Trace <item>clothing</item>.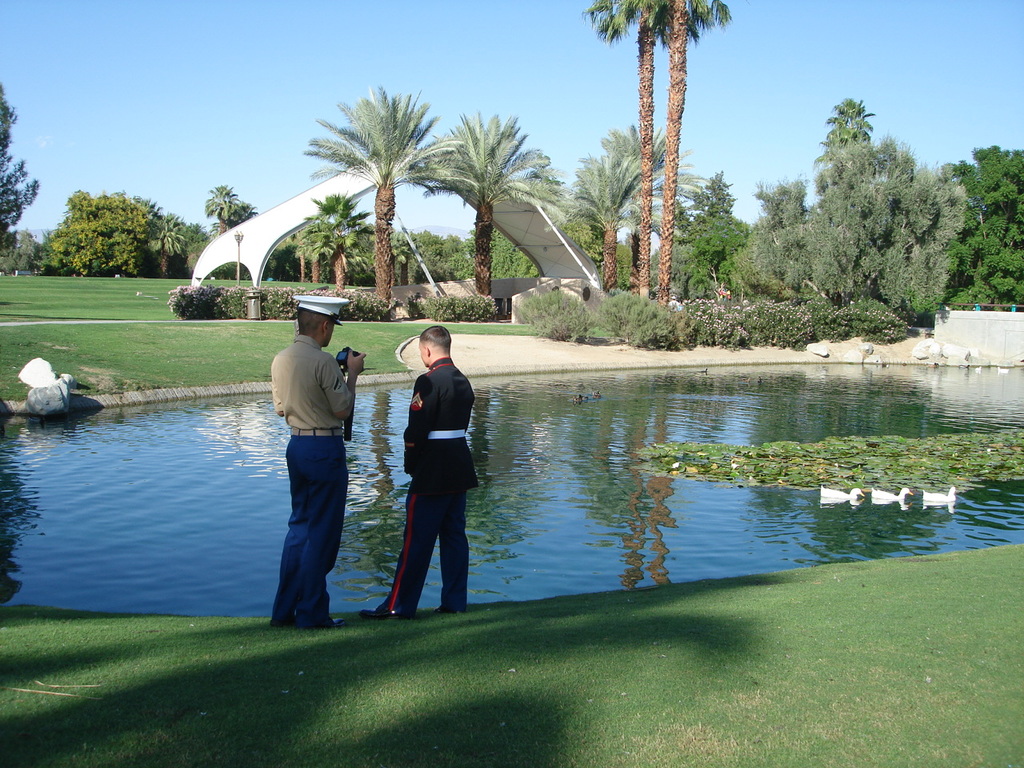
Traced to [270, 322, 356, 622].
